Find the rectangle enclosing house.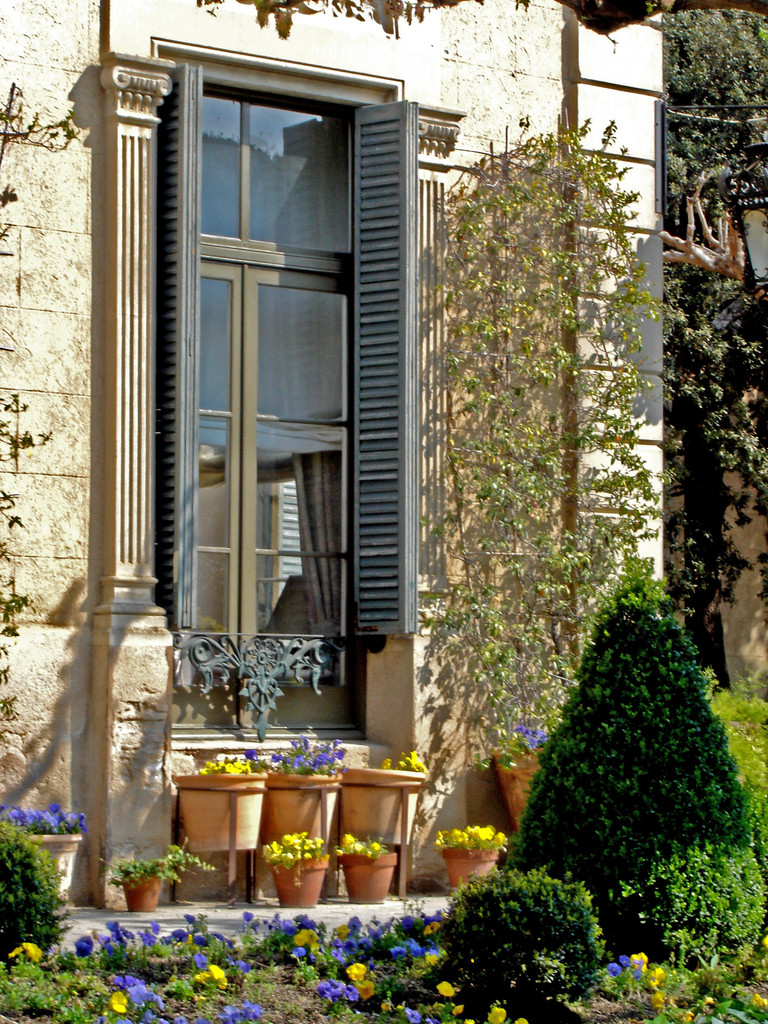
bbox(69, 0, 689, 912).
